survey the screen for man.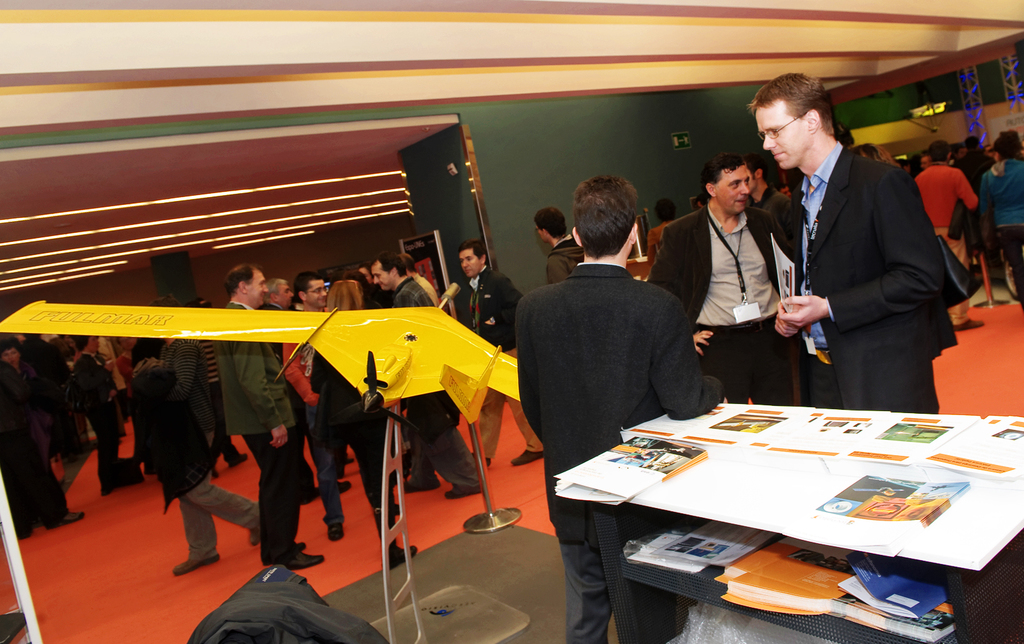
Survey found: 166/295/262/576.
